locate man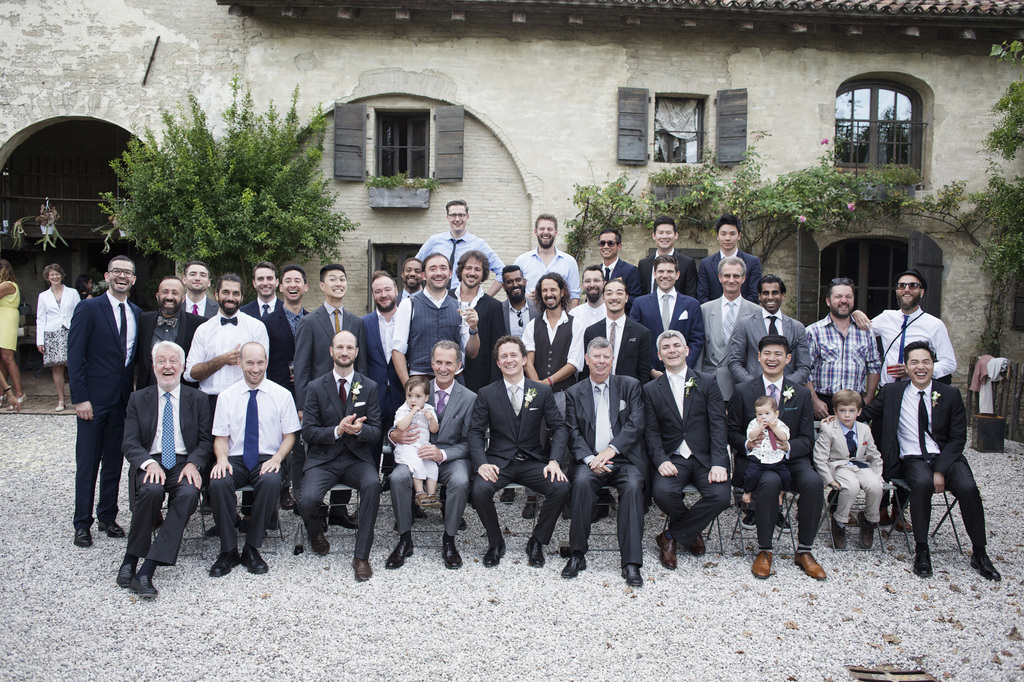
x1=603, y1=287, x2=646, y2=379
